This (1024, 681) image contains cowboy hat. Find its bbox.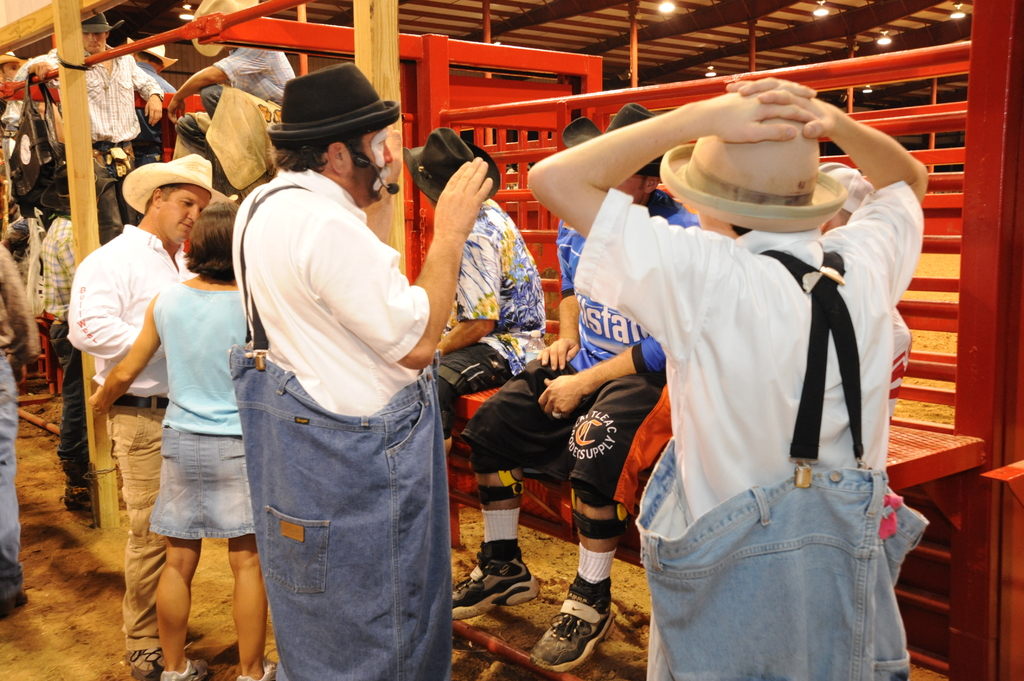
567, 106, 657, 180.
